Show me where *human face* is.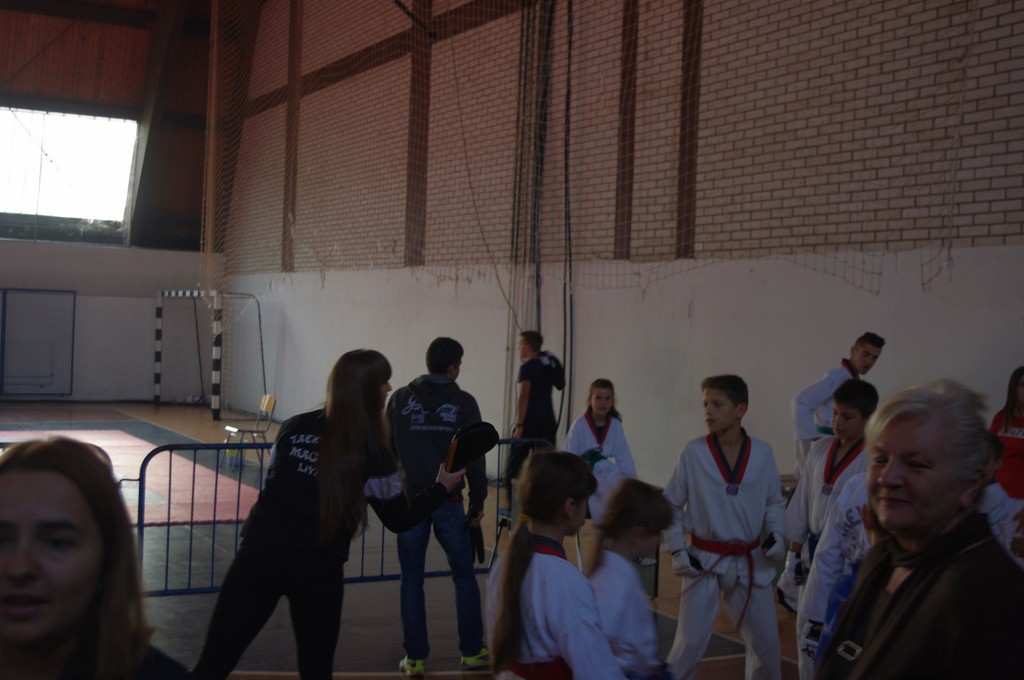
*human face* is at [x1=519, y1=336, x2=527, y2=358].
